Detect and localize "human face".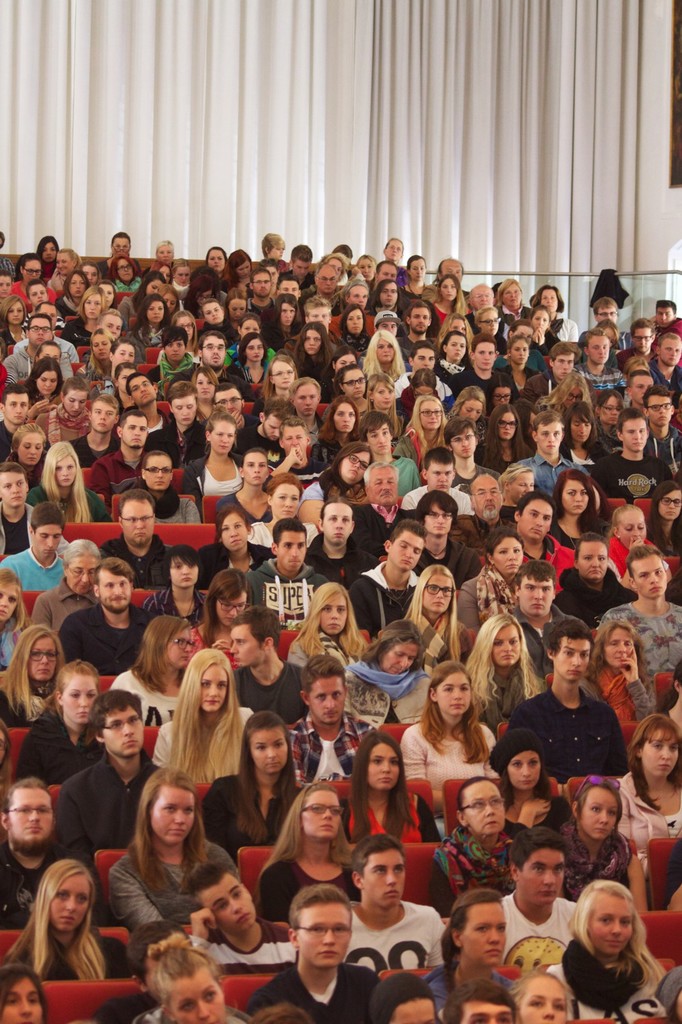
Localized at region(242, 451, 267, 485).
